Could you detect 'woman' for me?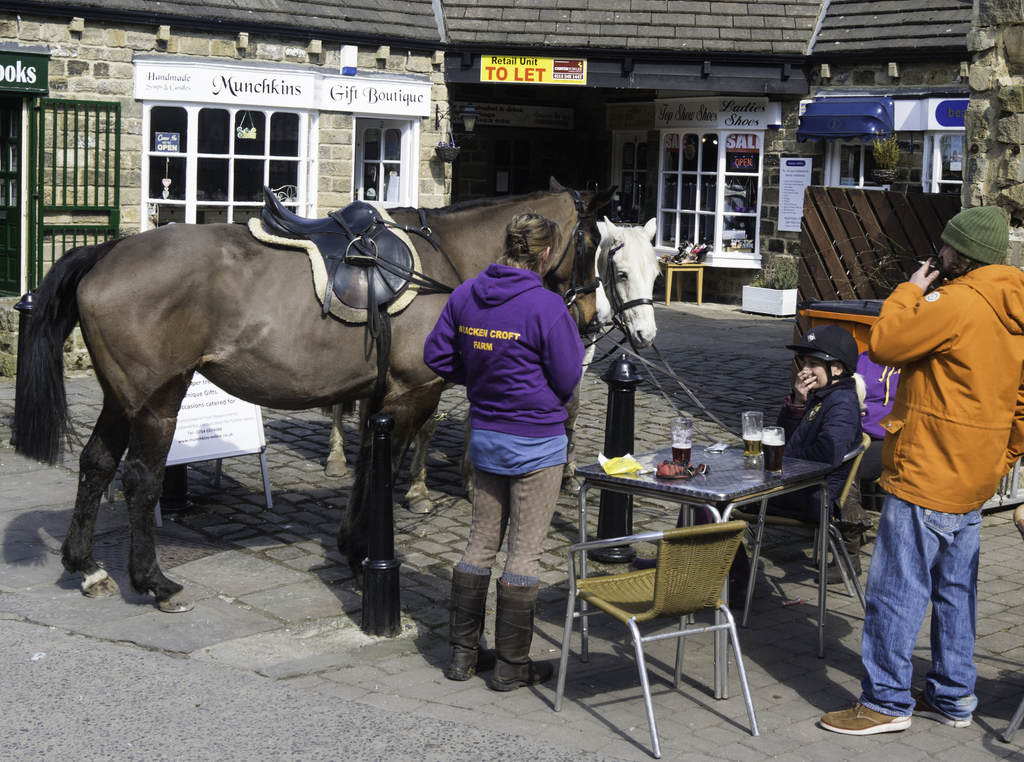
Detection result: <region>675, 323, 870, 609</region>.
